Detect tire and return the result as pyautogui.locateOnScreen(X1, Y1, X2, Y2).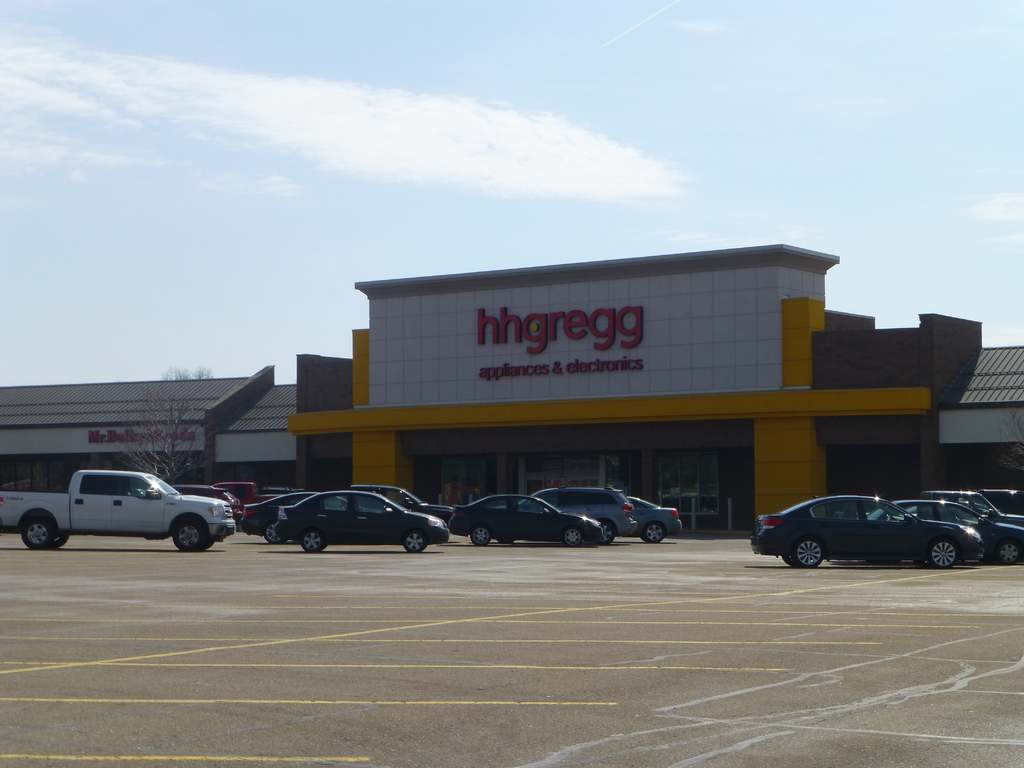
pyautogui.locateOnScreen(22, 512, 57, 550).
